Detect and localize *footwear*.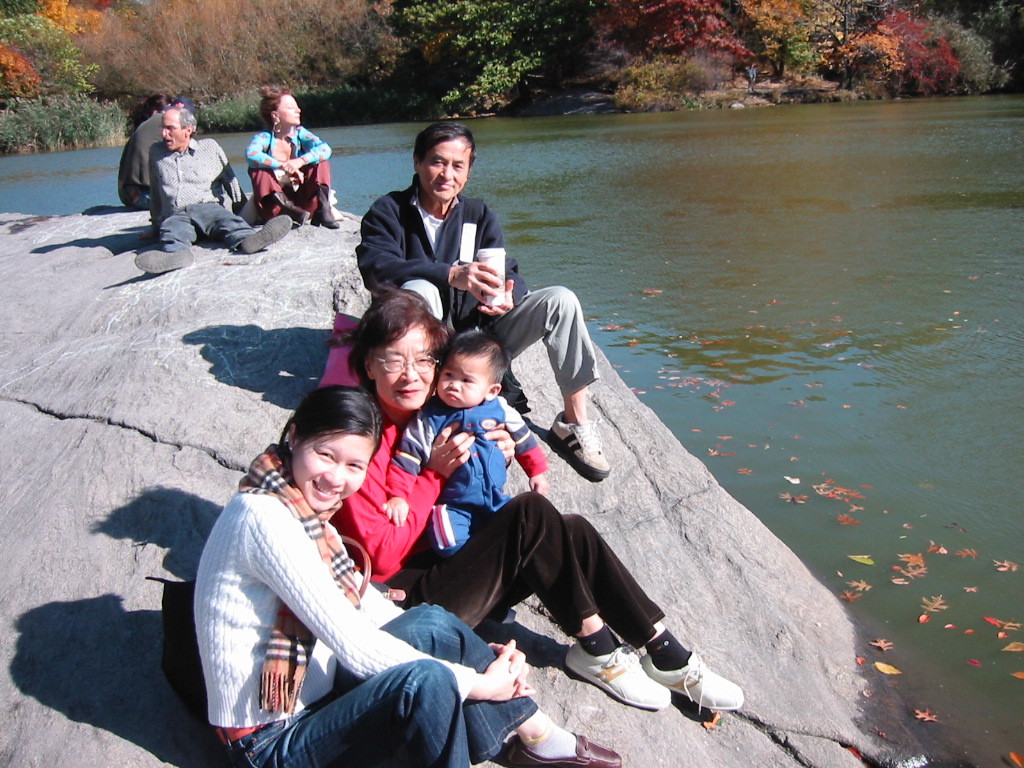
Localized at region(561, 626, 676, 711).
